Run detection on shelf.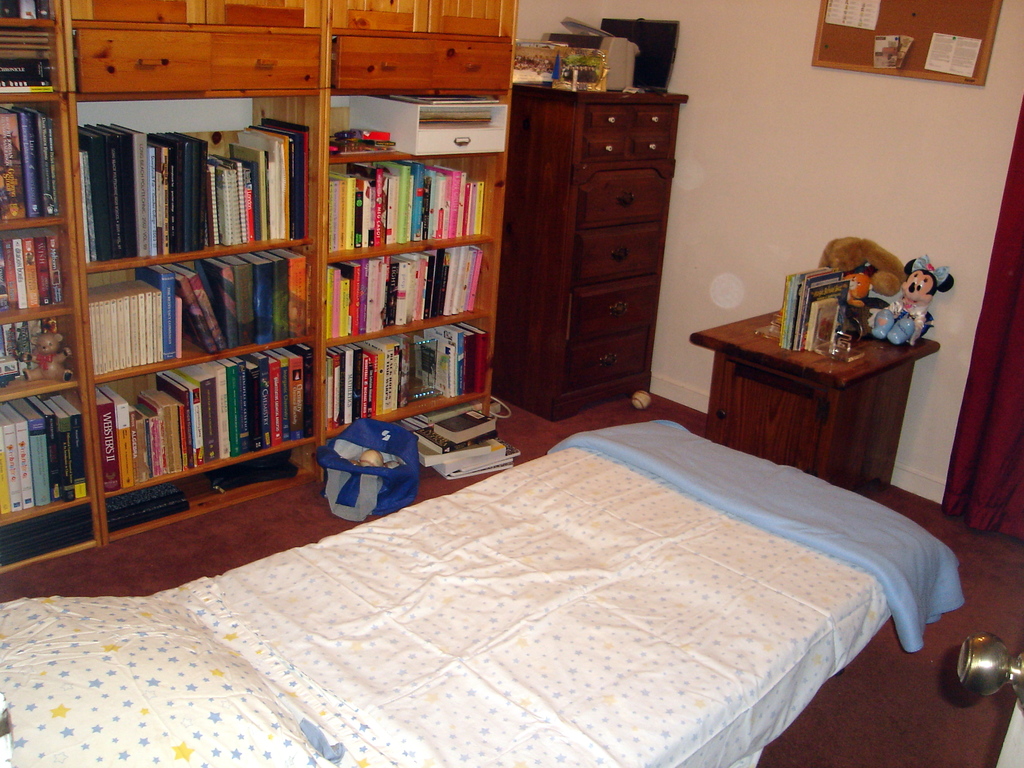
Result: rect(43, 81, 326, 522).
